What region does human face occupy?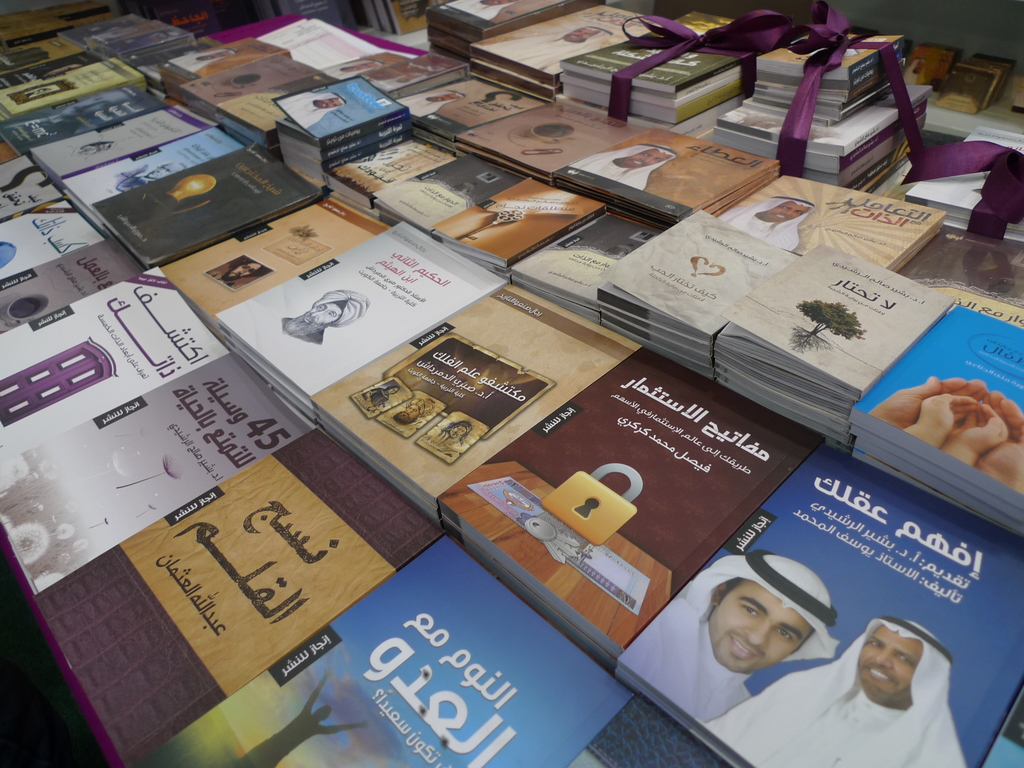
box=[230, 262, 260, 278].
